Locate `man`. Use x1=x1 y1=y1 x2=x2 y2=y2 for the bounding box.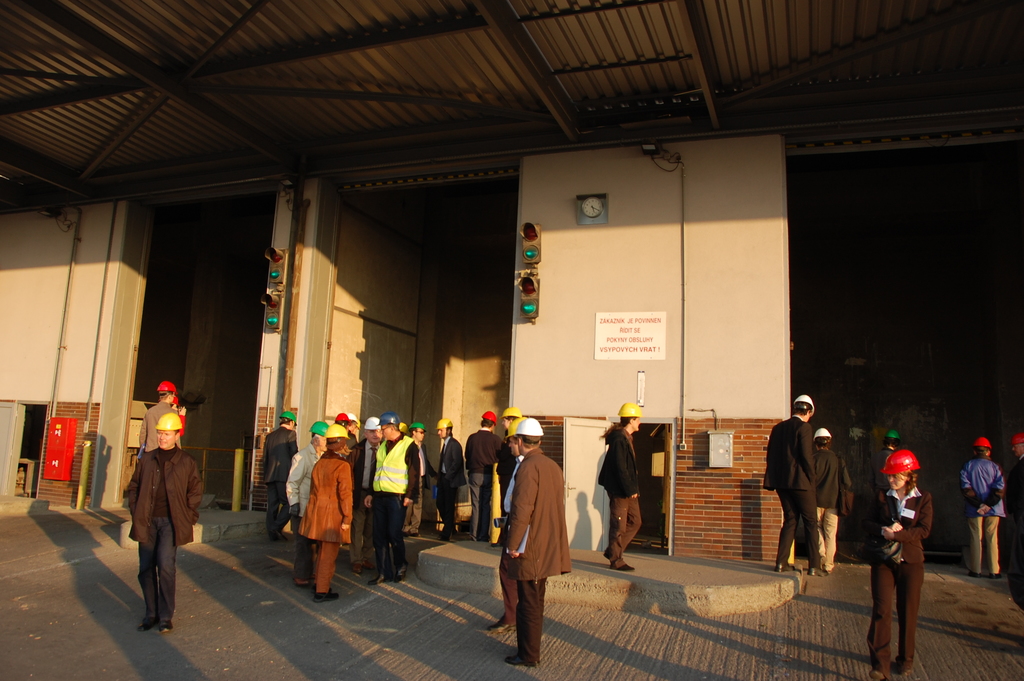
x1=875 y1=429 x2=901 y2=495.
